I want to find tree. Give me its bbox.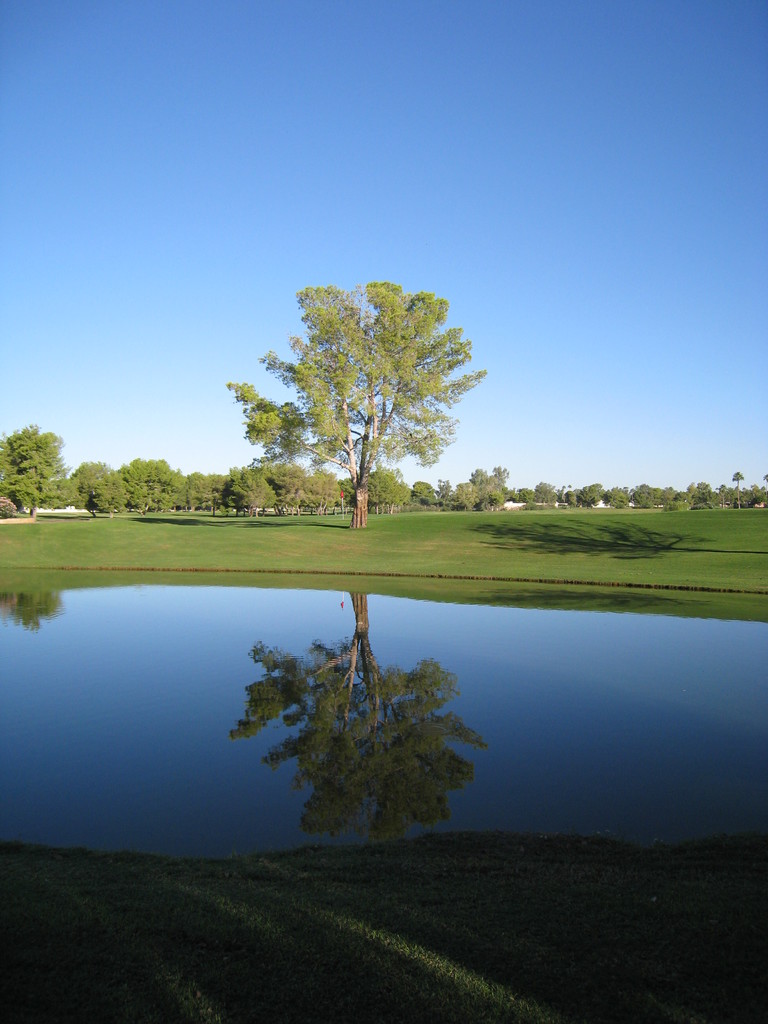
(0, 422, 70, 515).
